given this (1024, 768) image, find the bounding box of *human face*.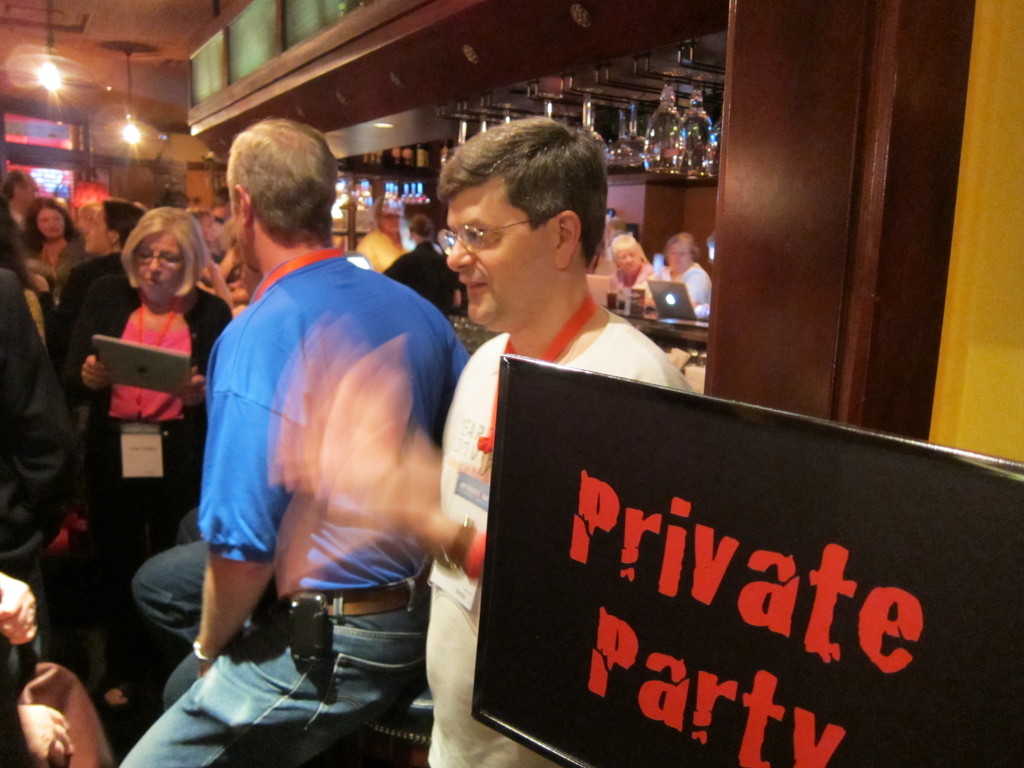
[447, 183, 547, 322].
